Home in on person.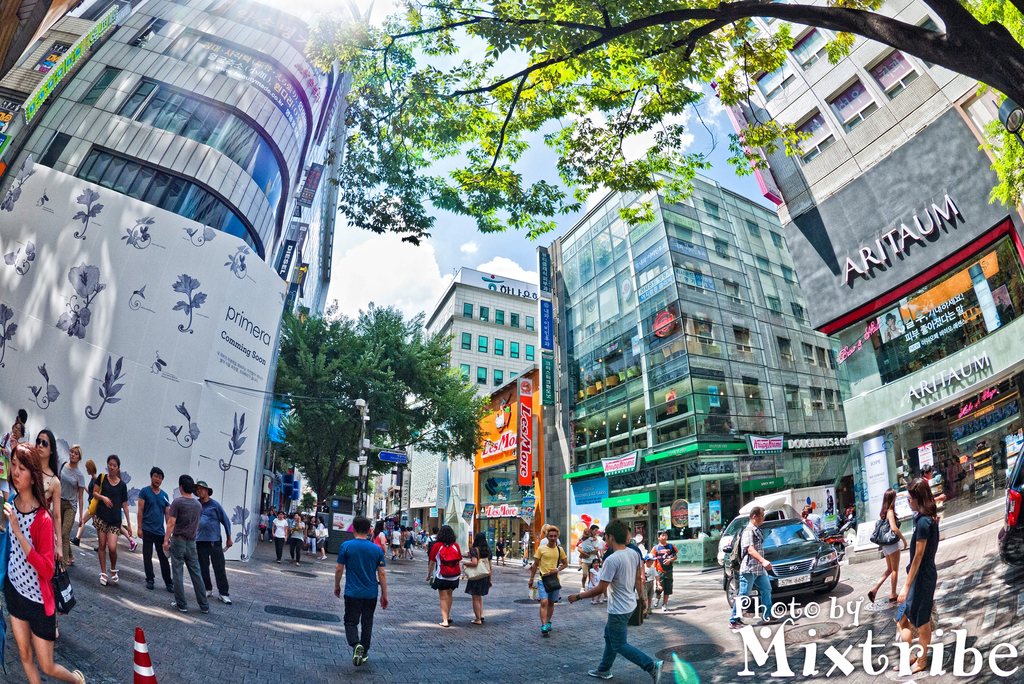
Homed in at 601,528,639,557.
